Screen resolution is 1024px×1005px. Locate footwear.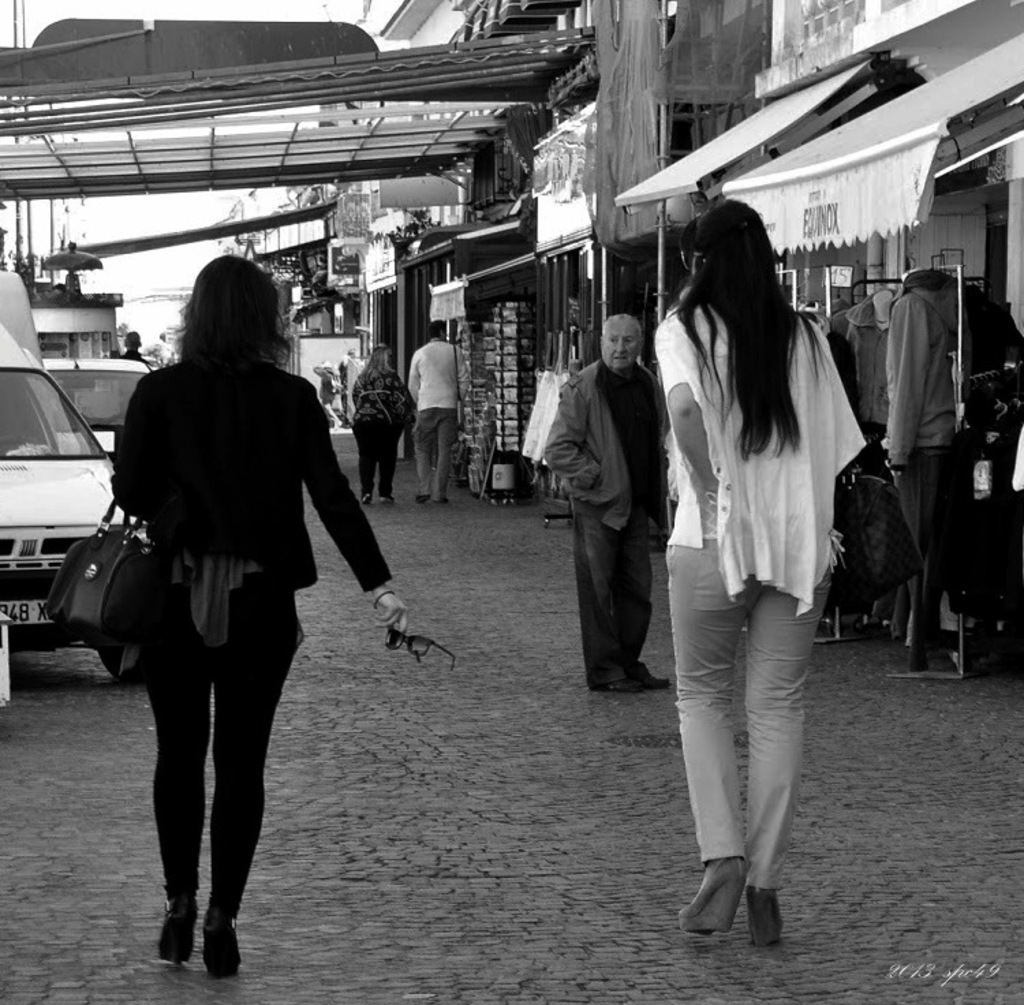
{"left": 201, "top": 908, "right": 247, "bottom": 976}.
